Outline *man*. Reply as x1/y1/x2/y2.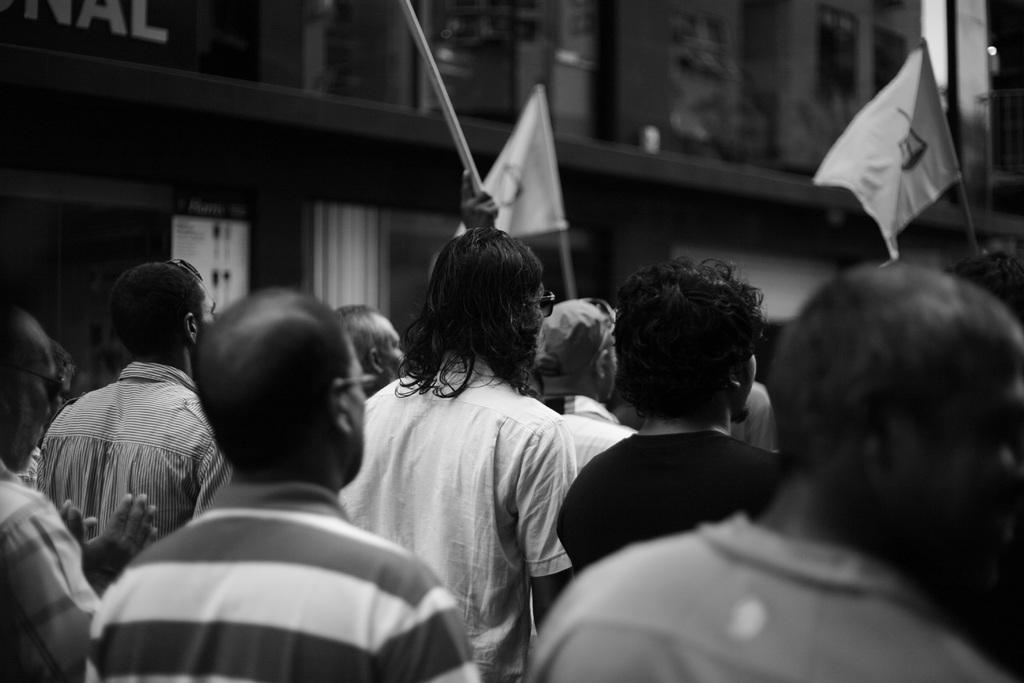
490/300/621/536.
